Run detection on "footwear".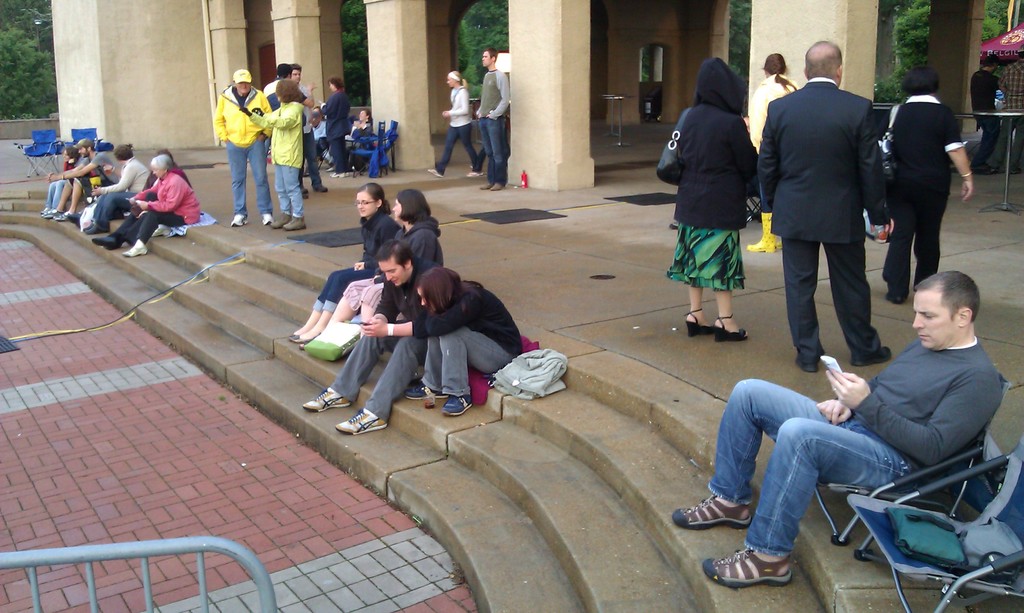
Result: pyautogui.locateOnScreen(120, 238, 152, 259).
